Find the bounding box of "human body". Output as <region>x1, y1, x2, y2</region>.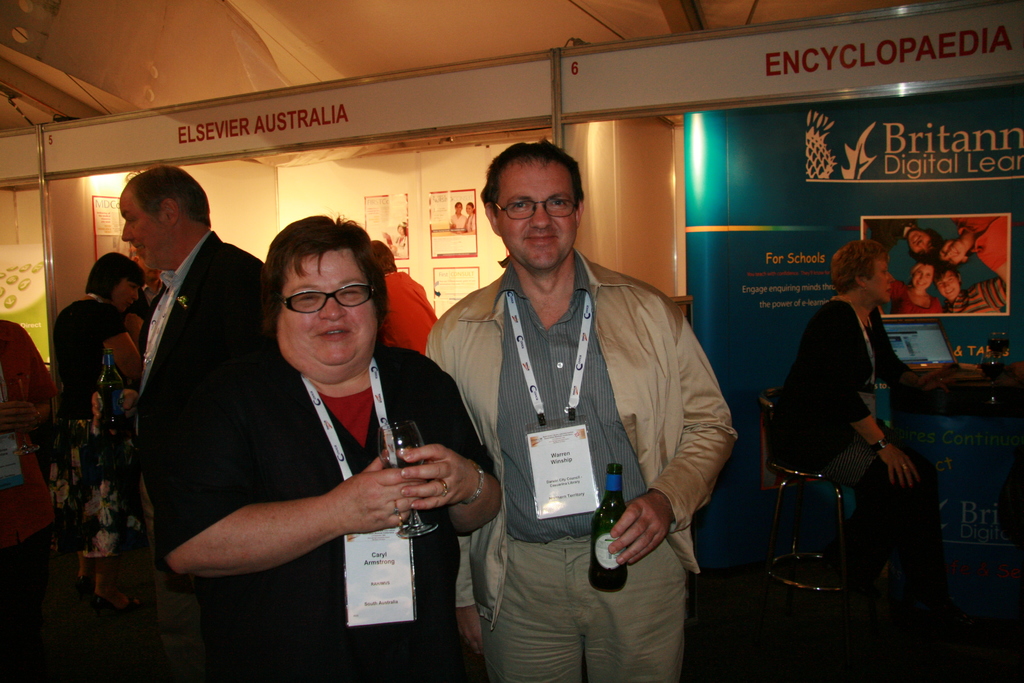
<region>115, 161, 296, 608</region>.
